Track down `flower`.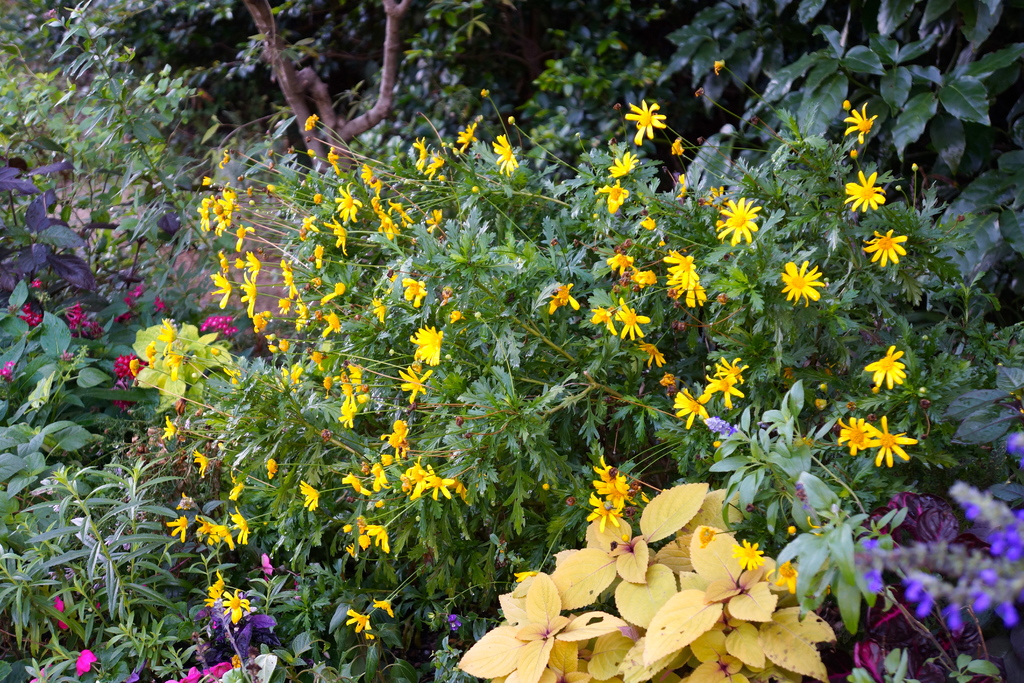
Tracked to x1=335 y1=398 x2=355 y2=425.
